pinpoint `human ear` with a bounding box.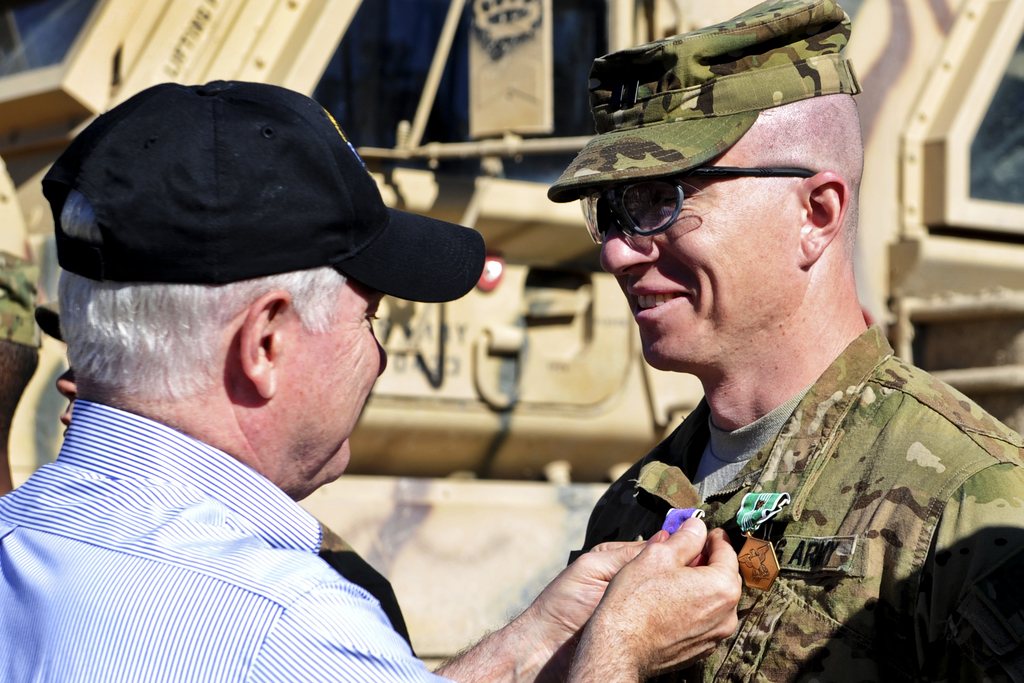
locate(796, 168, 849, 262).
